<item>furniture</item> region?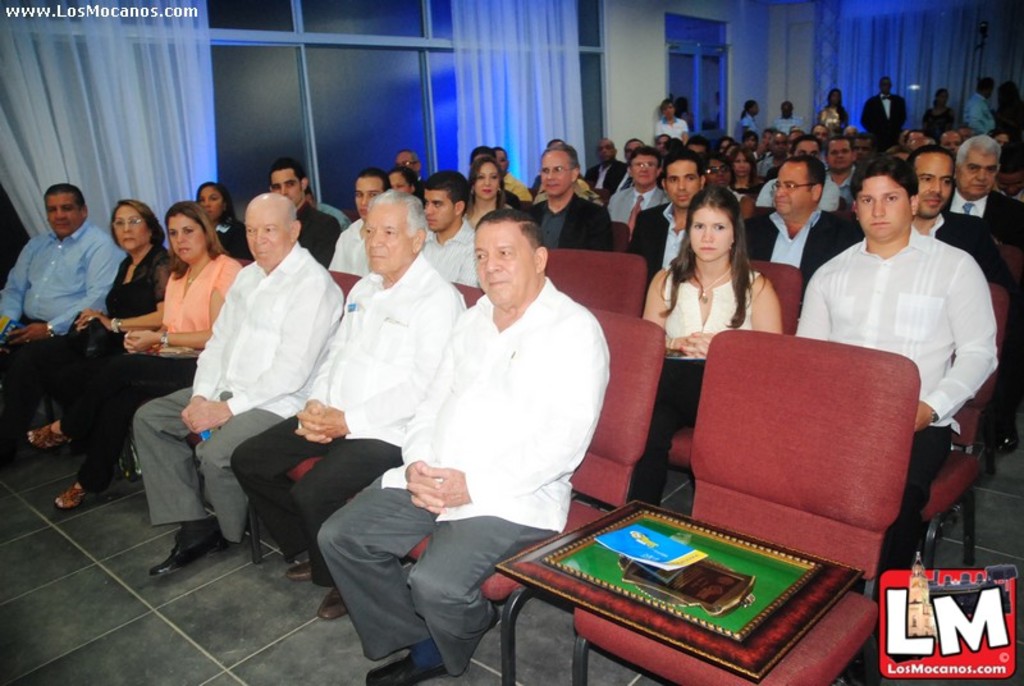
{"x1": 232, "y1": 257, "x2": 256, "y2": 267}
